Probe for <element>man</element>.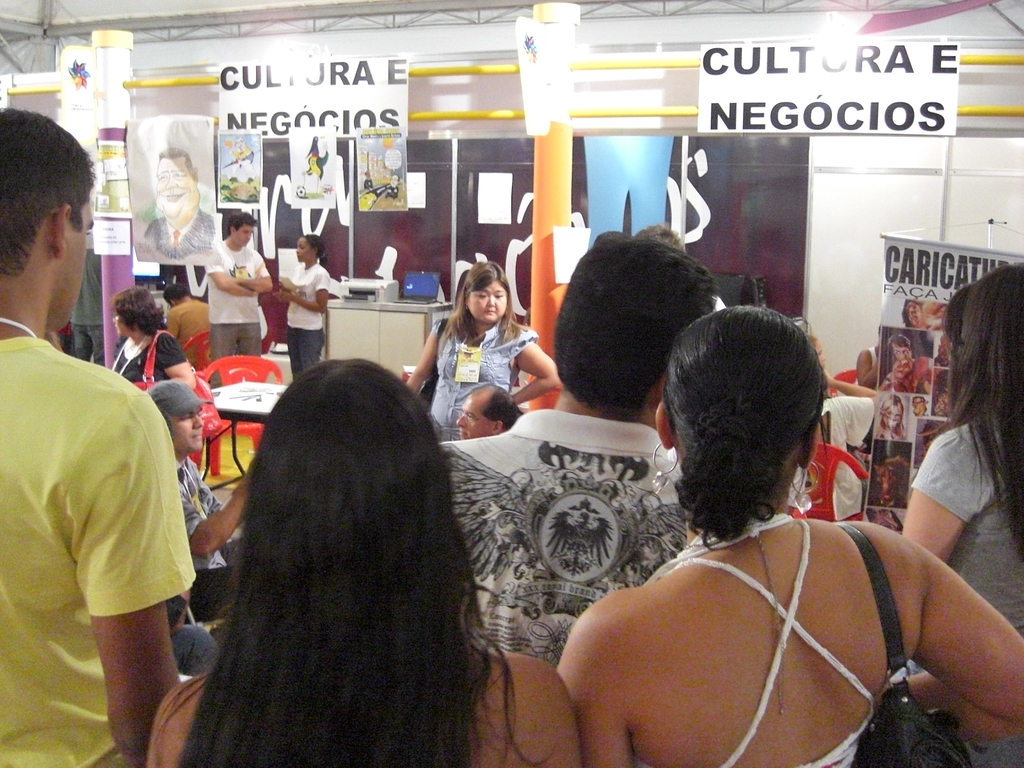
Probe result: 205 209 273 388.
